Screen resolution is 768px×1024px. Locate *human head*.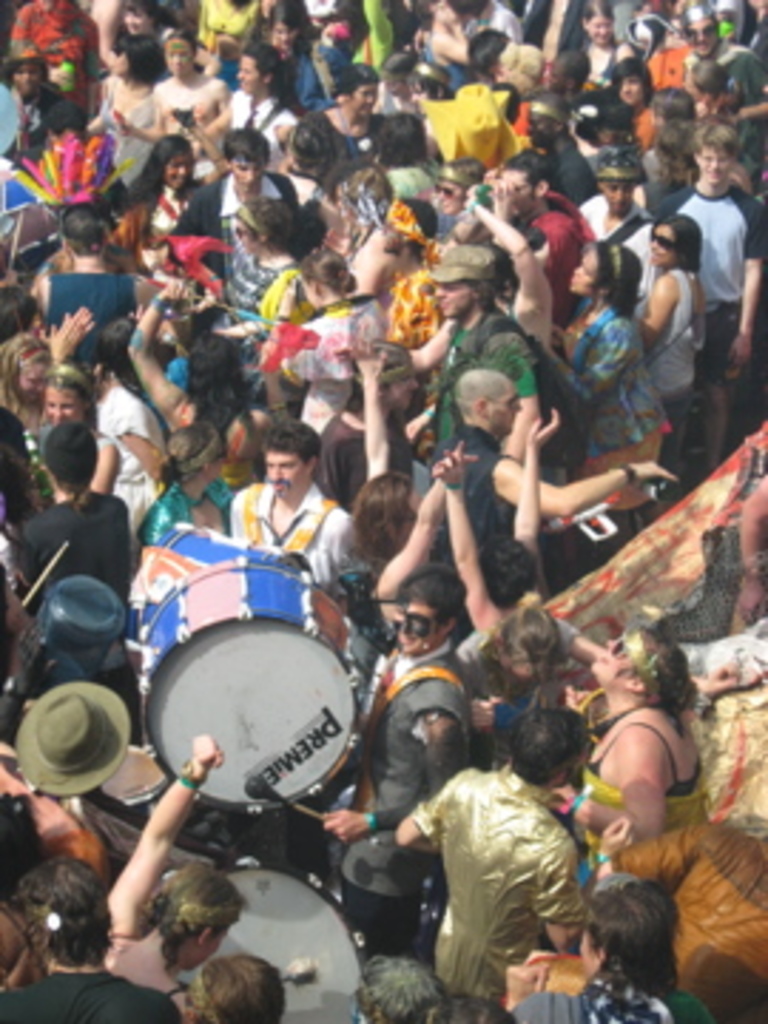
{"left": 552, "top": 51, "right": 594, "bottom": 85}.
